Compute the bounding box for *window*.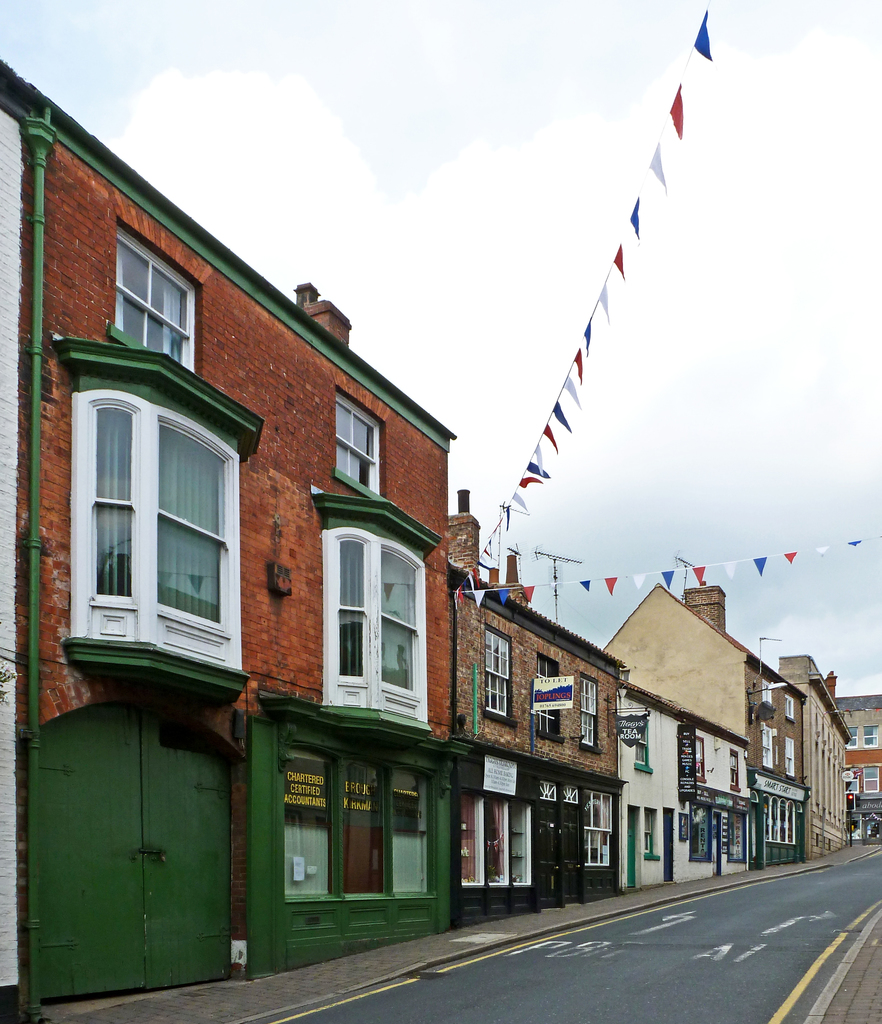
(784, 739, 792, 779).
